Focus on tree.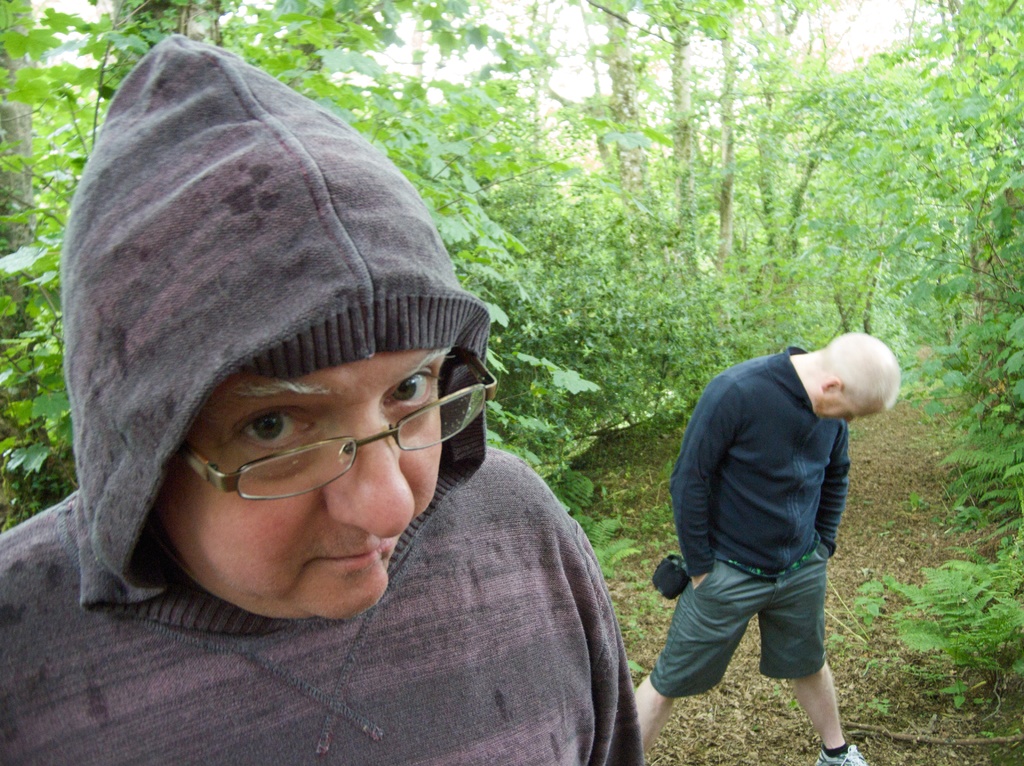
Focused at select_region(0, 0, 1023, 389).
